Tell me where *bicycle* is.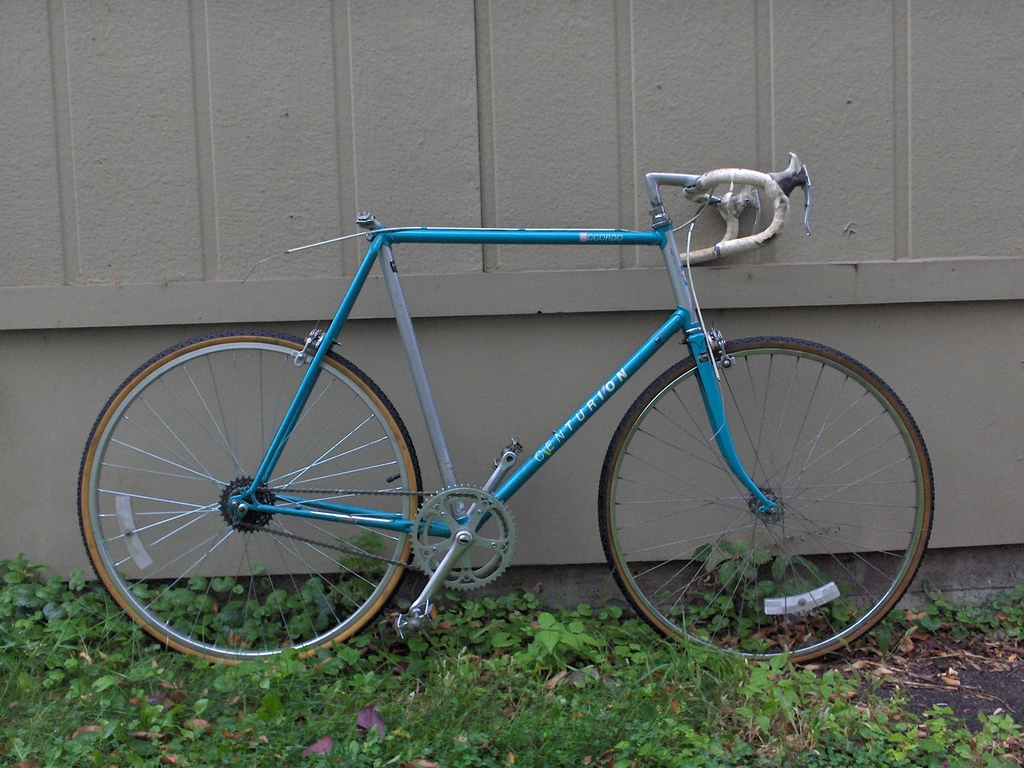
*bicycle* is at box=[76, 149, 939, 667].
